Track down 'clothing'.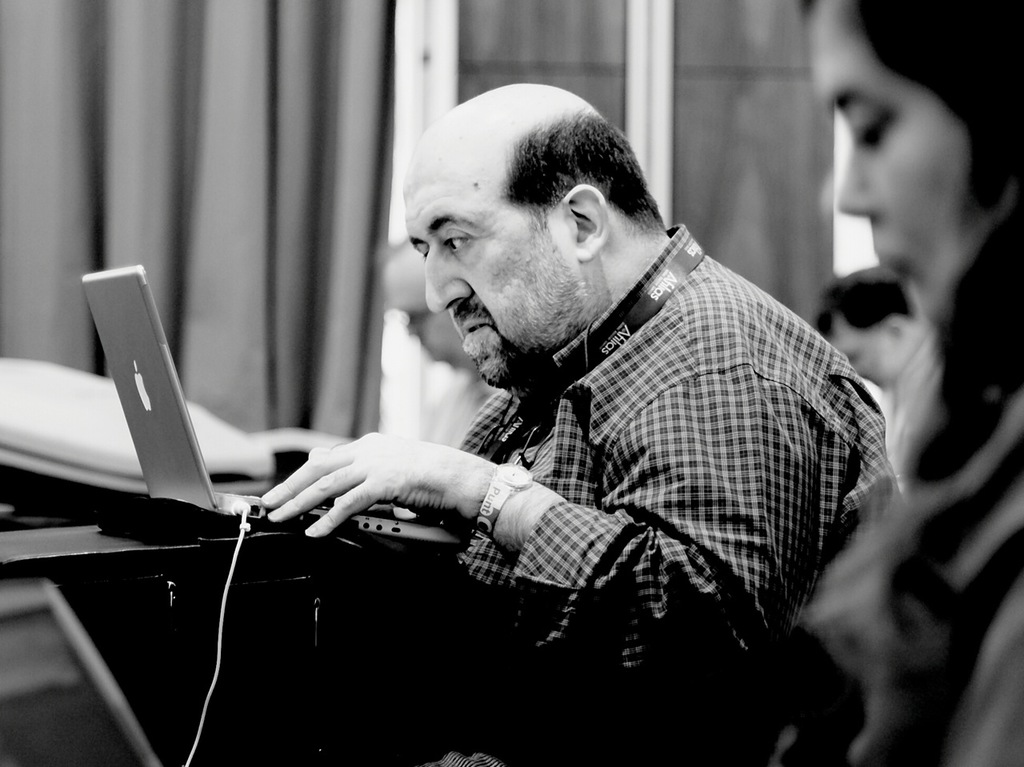
Tracked to bbox=[389, 225, 895, 766].
